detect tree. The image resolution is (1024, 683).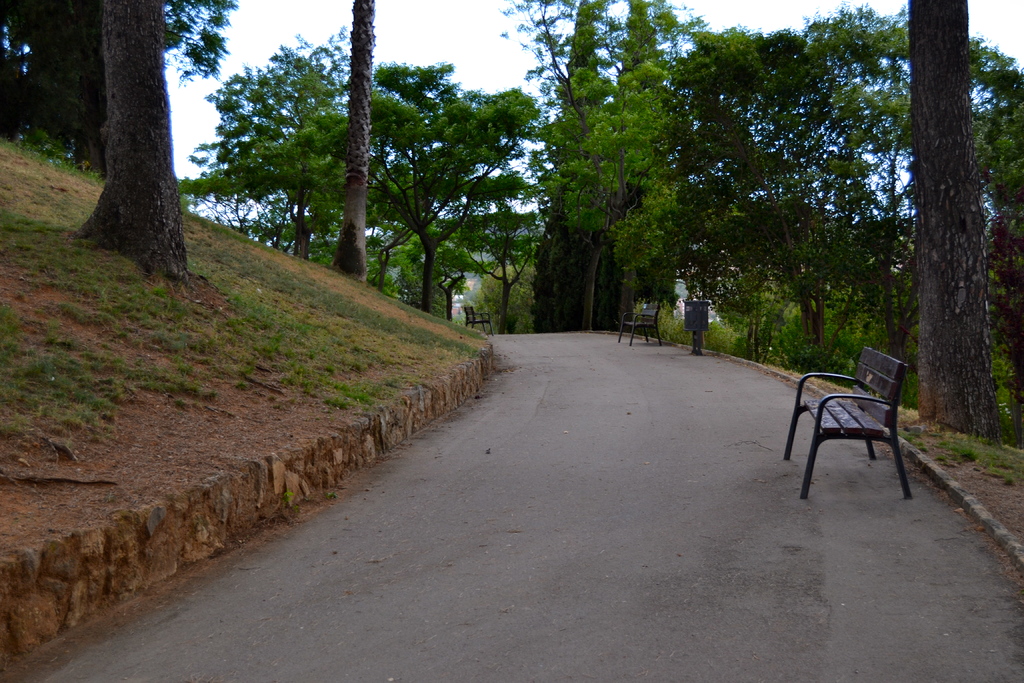
<region>479, 0, 767, 340</region>.
